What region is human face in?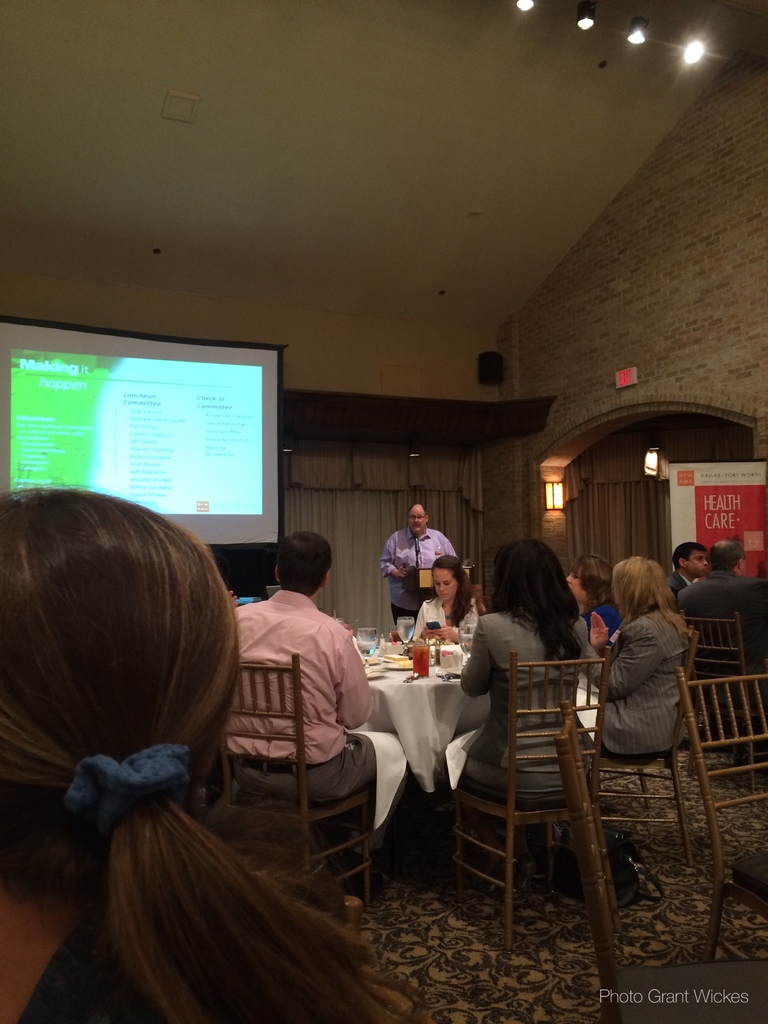
(740,559,747,576).
